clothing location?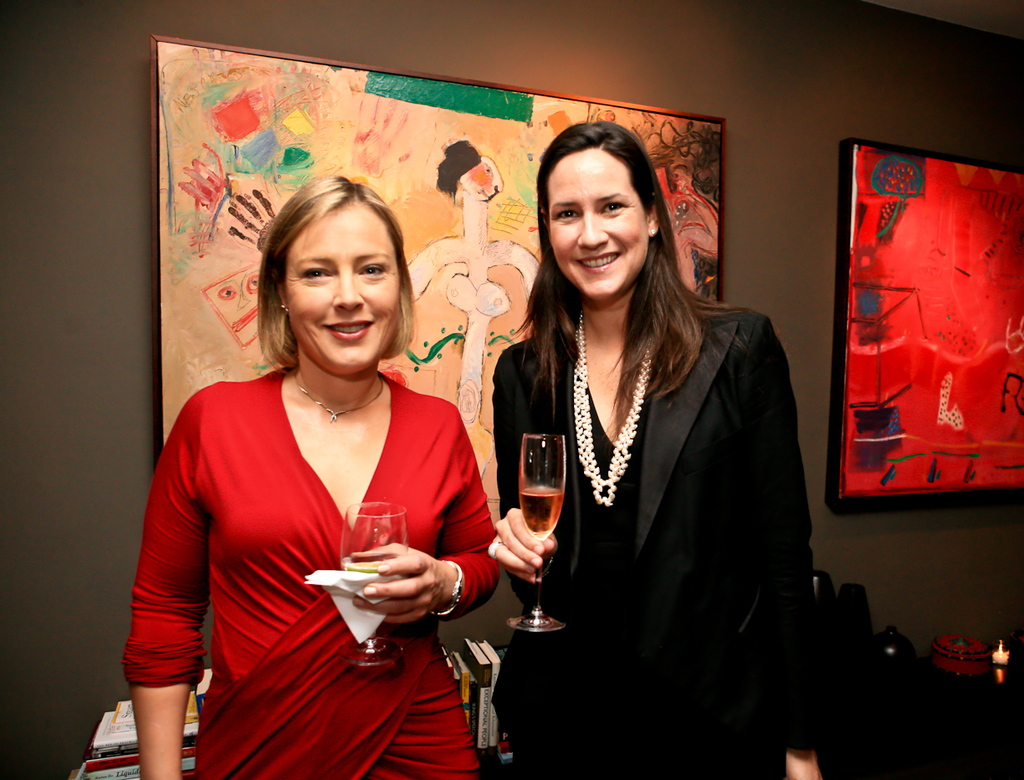
122 368 500 779
